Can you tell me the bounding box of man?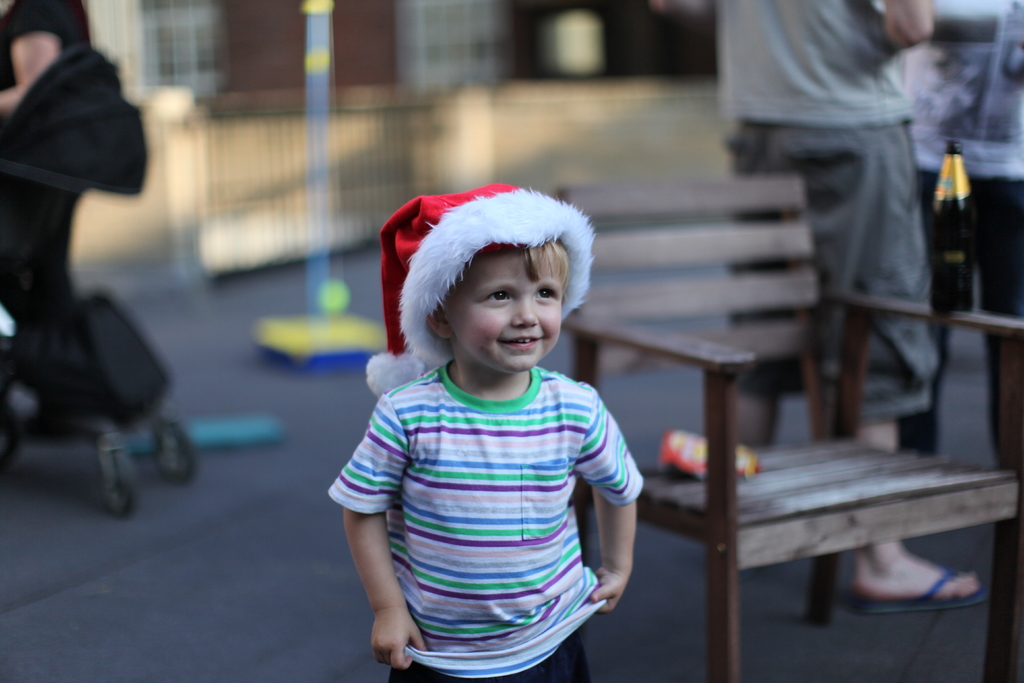
[left=703, top=0, right=989, bottom=617].
